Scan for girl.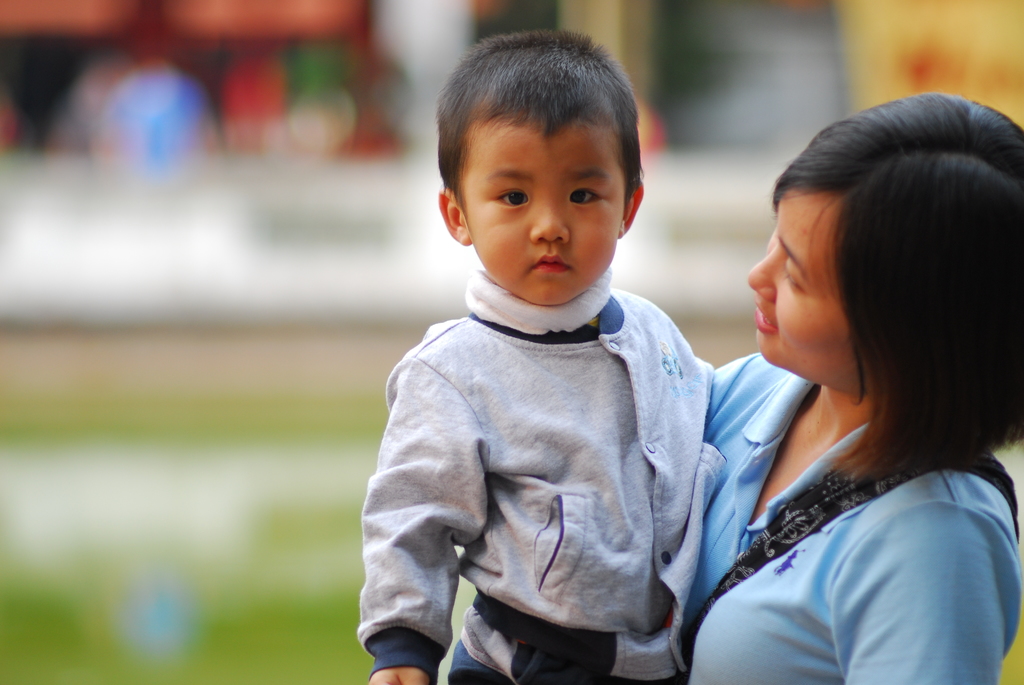
Scan result: x1=670 y1=91 x2=1023 y2=684.
